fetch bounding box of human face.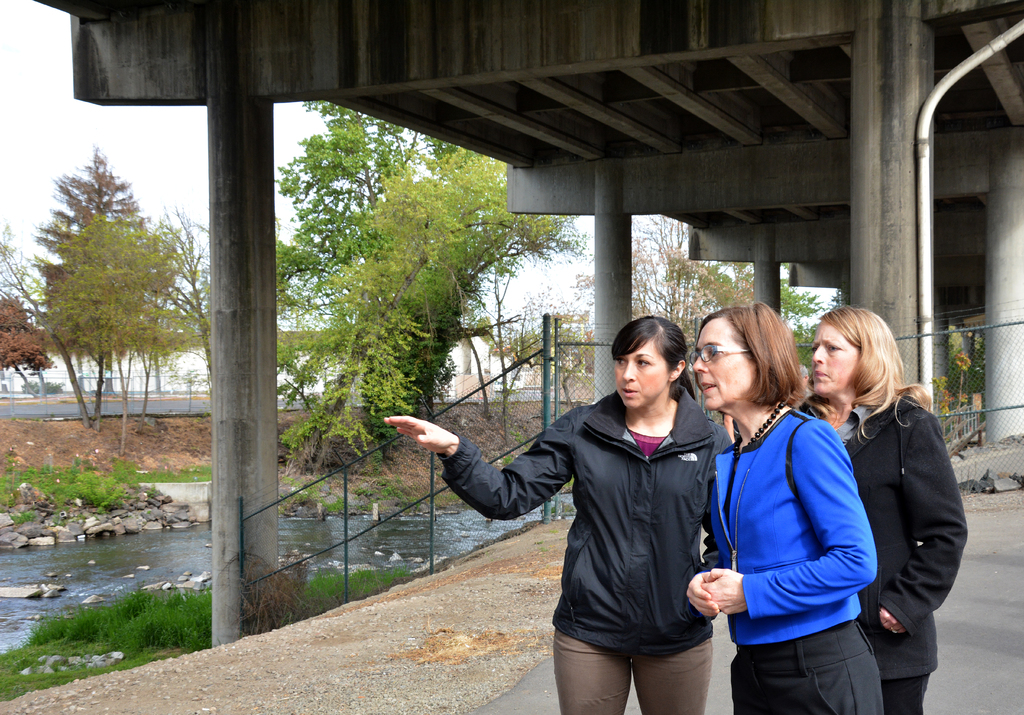
Bbox: (808, 325, 857, 394).
